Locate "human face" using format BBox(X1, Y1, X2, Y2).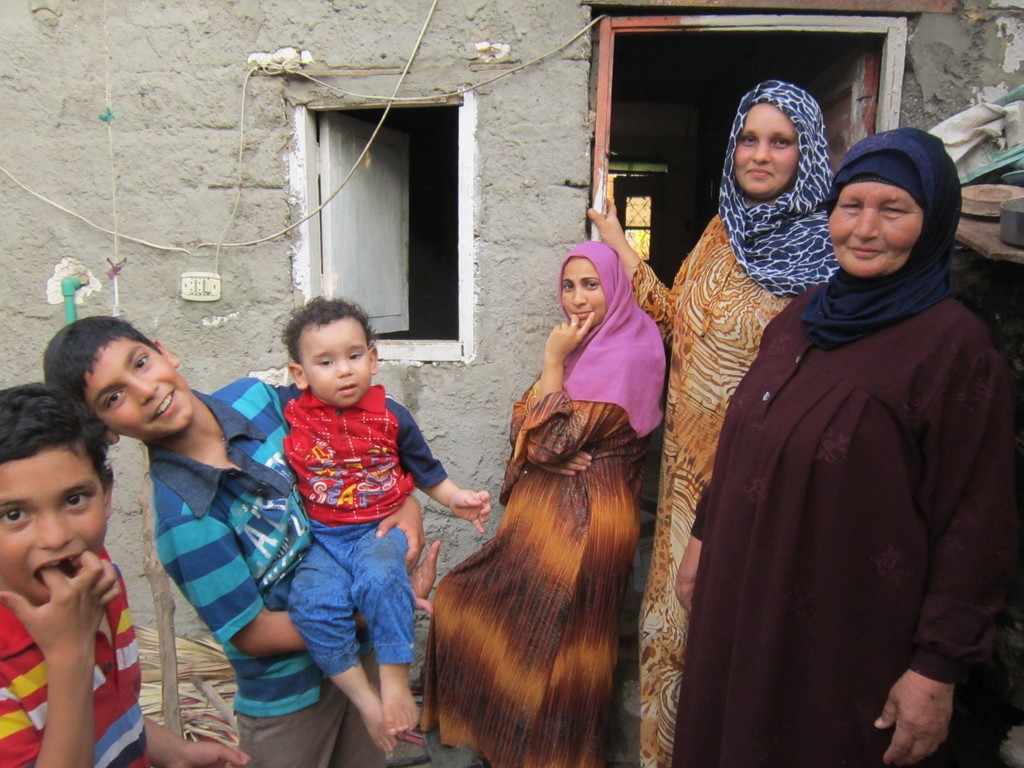
BBox(557, 259, 607, 330).
